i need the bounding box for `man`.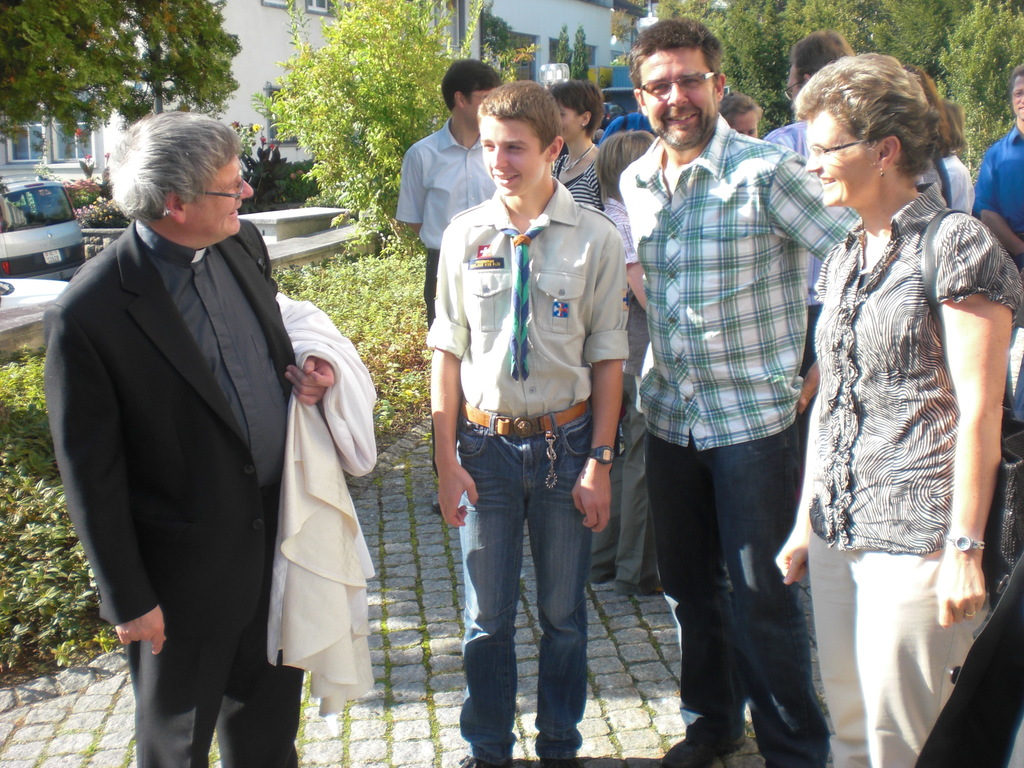
Here it is: {"x1": 395, "y1": 60, "x2": 495, "y2": 511}.
